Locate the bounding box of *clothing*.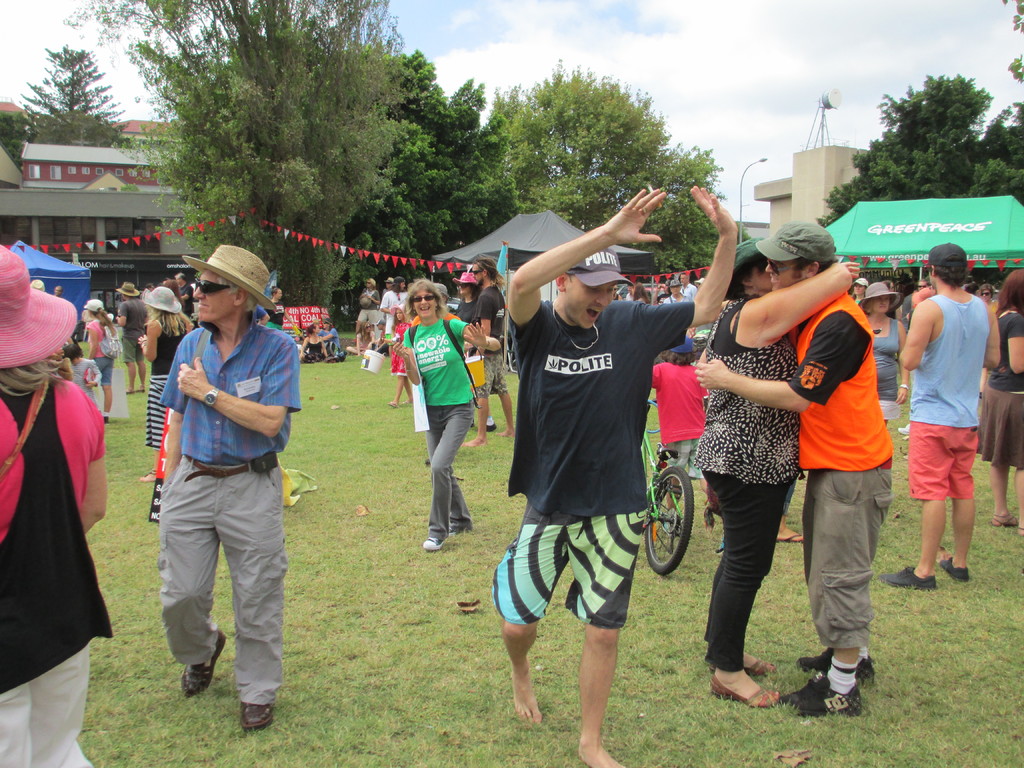
Bounding box: 357:291:382:324.
